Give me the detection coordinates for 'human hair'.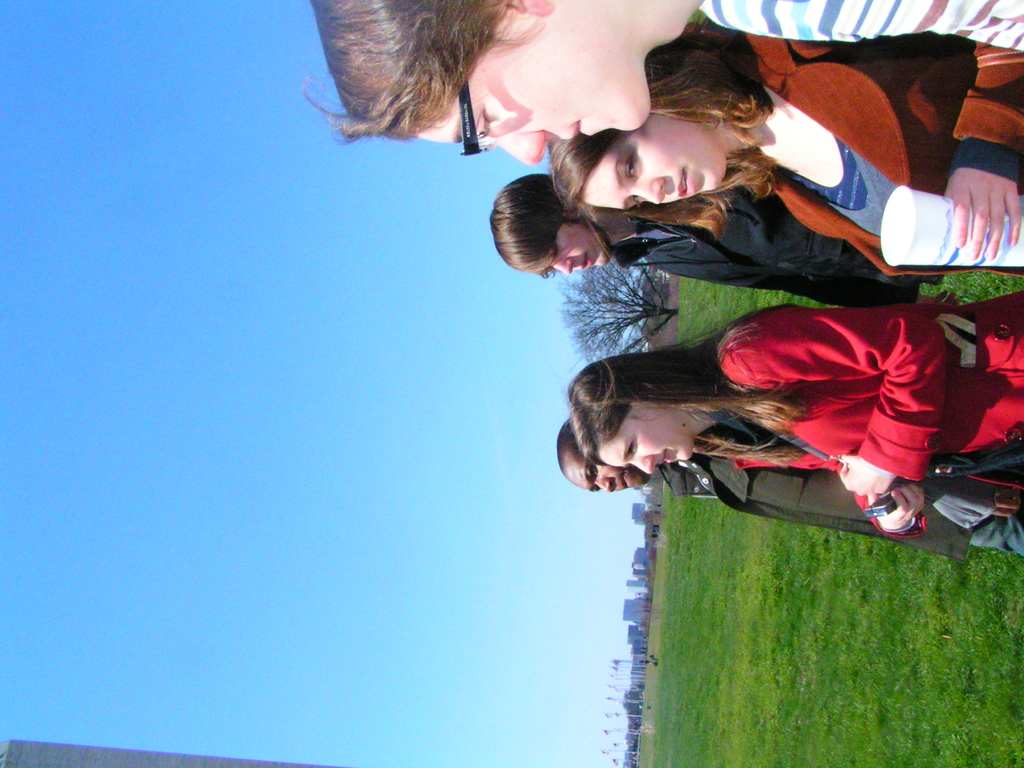
(557,421,578,466).
